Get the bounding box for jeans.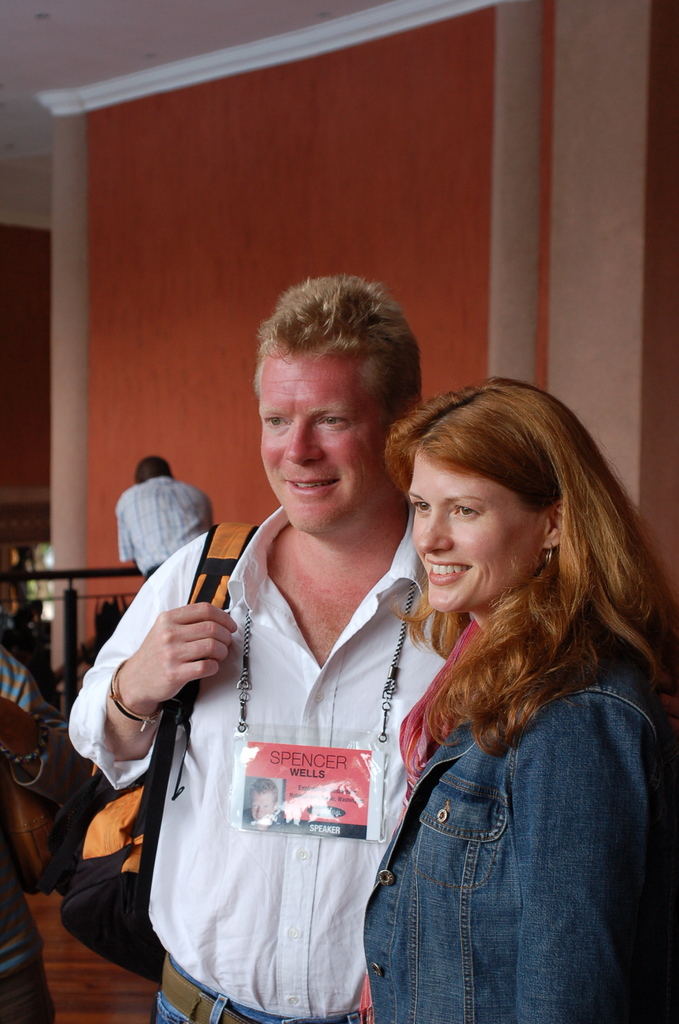
[144,948,359,1023].
